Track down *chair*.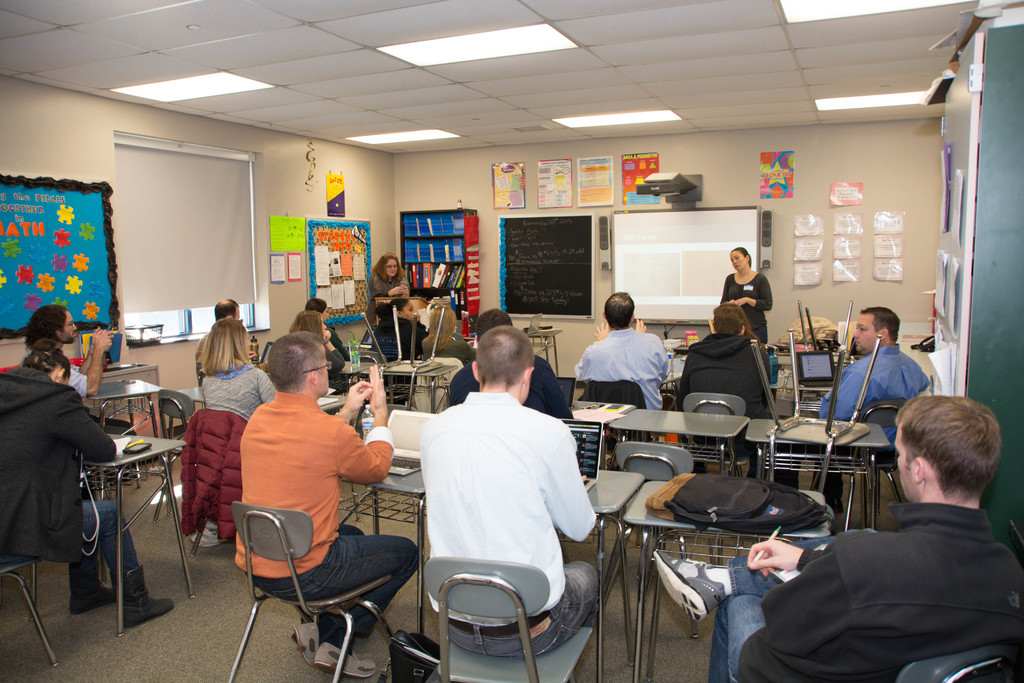
Tracked to (426,549,596,682).
